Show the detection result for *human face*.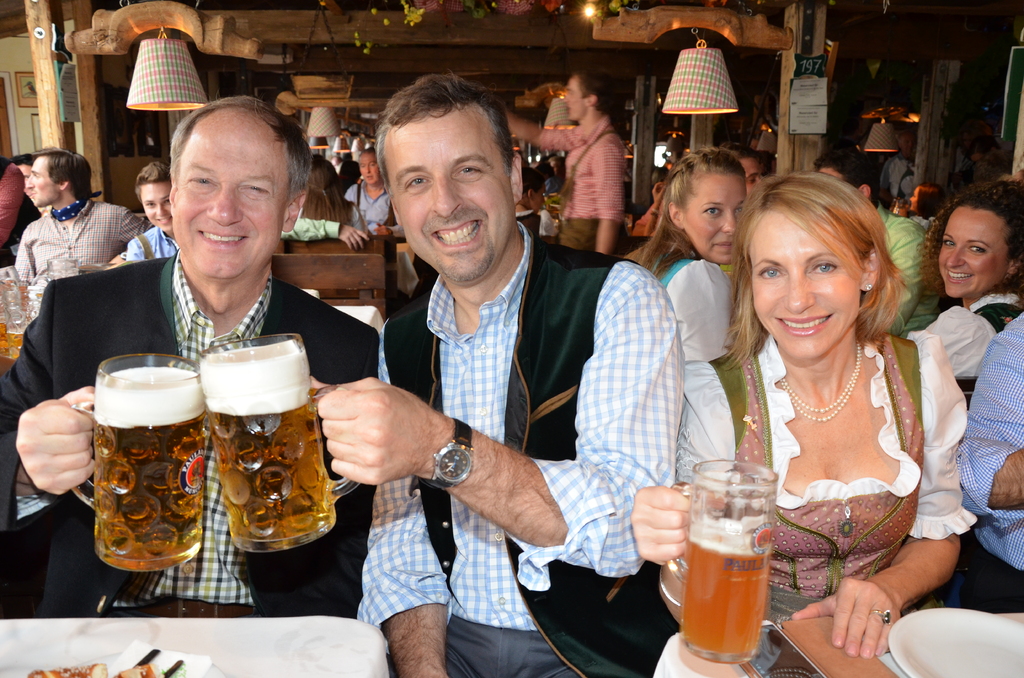
locate(29, 159, 63, 209).
